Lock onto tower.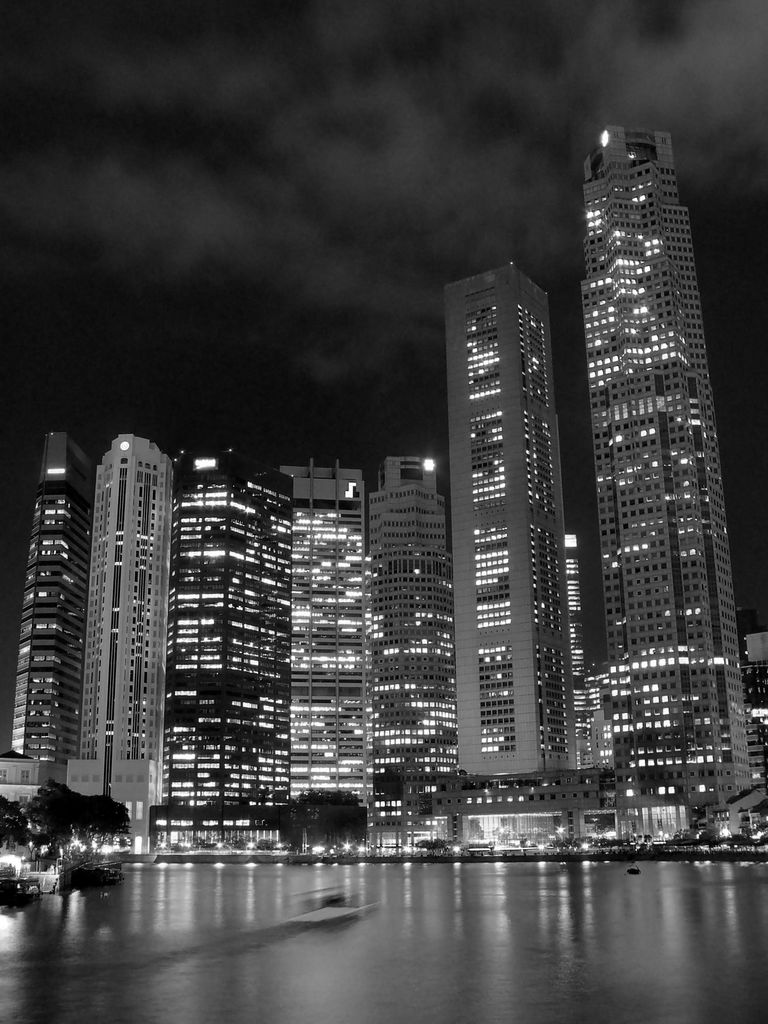
Locked: select_region(608, 125, 753, 810).
